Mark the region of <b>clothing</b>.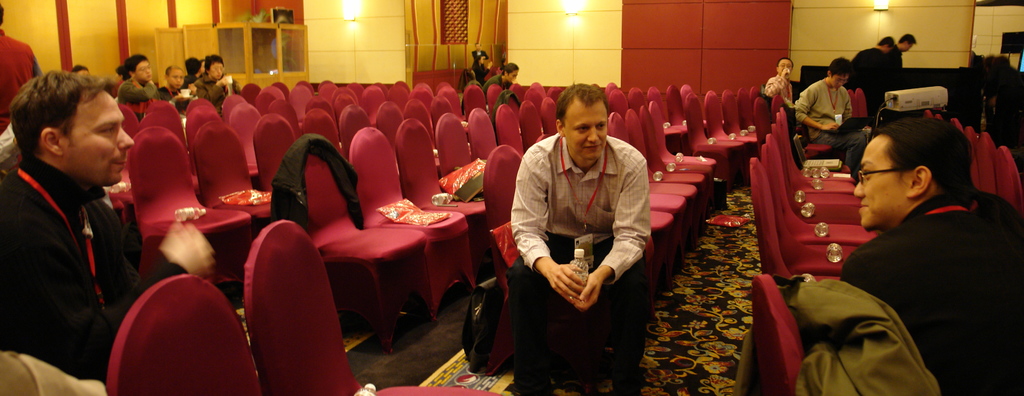
Region: bbox(884, 42, 904, 101).
